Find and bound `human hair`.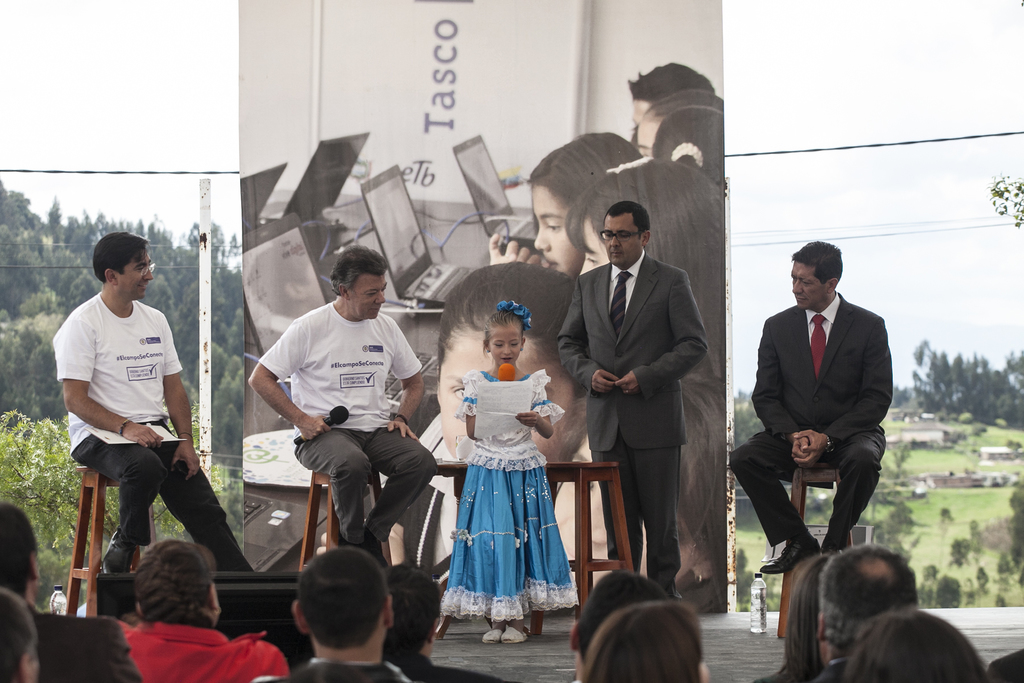
Bound: box(657, 108, 723, 185).
